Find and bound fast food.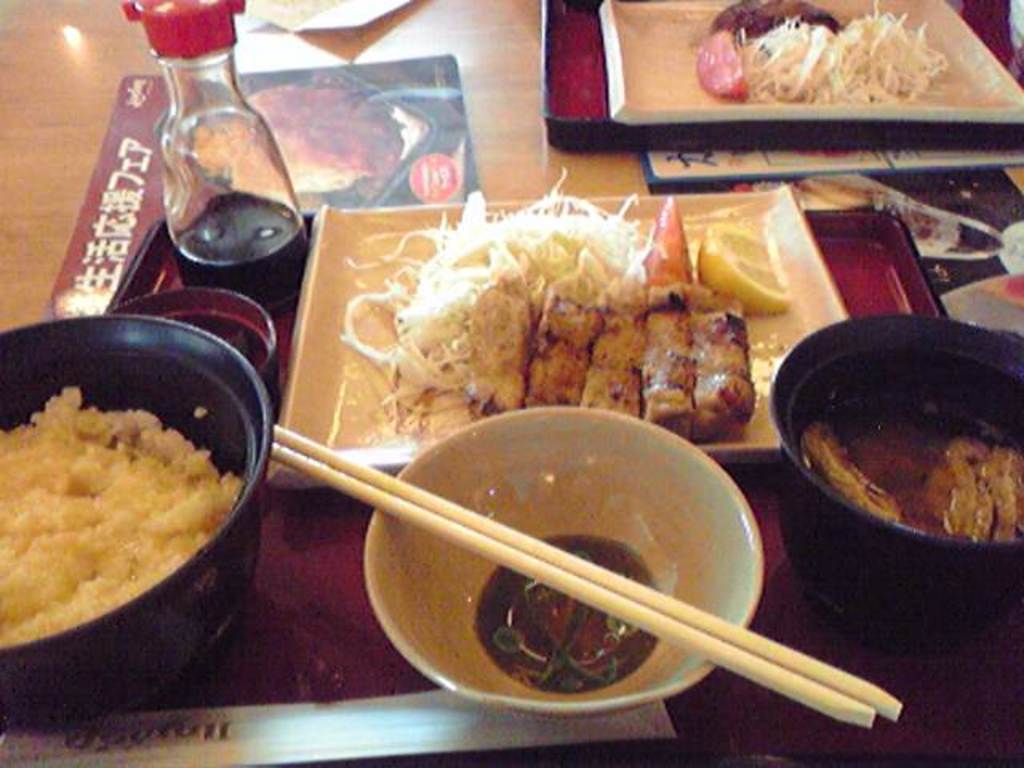
Bound: pyautogui.locateOnScreen(339, 186, 755, 440).
